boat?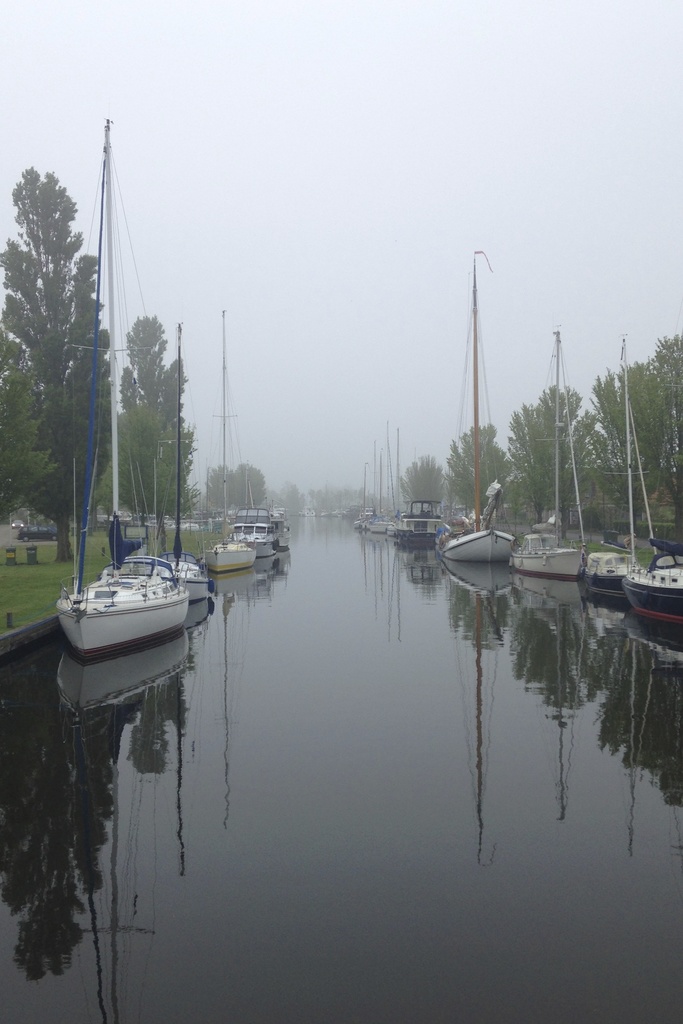
select_region(440, 246, 507, 561)
